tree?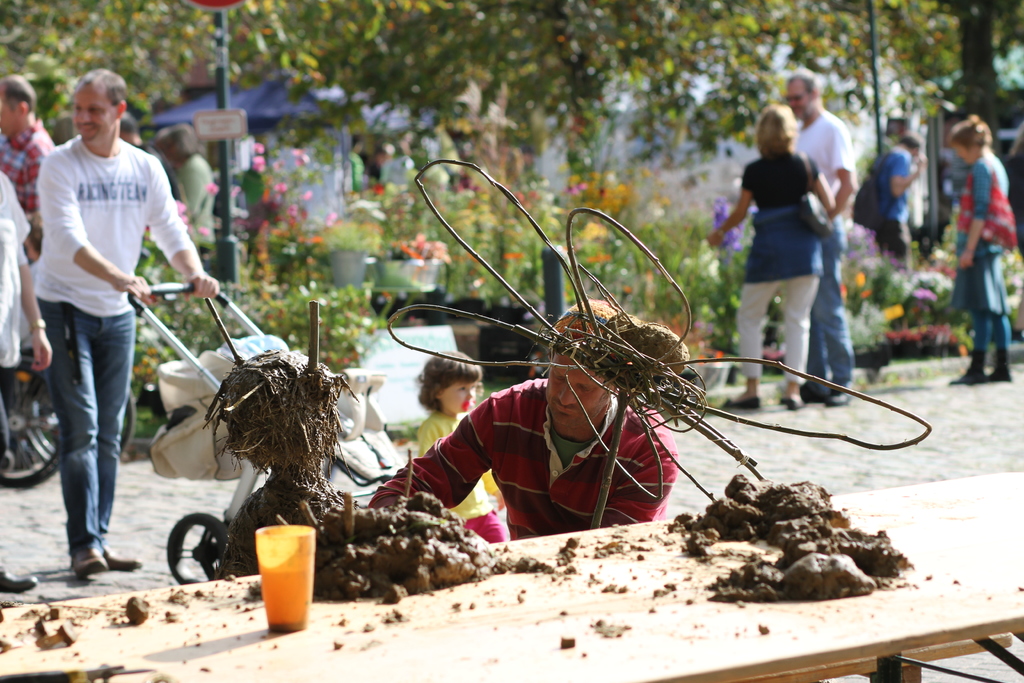
0:0:223:146
